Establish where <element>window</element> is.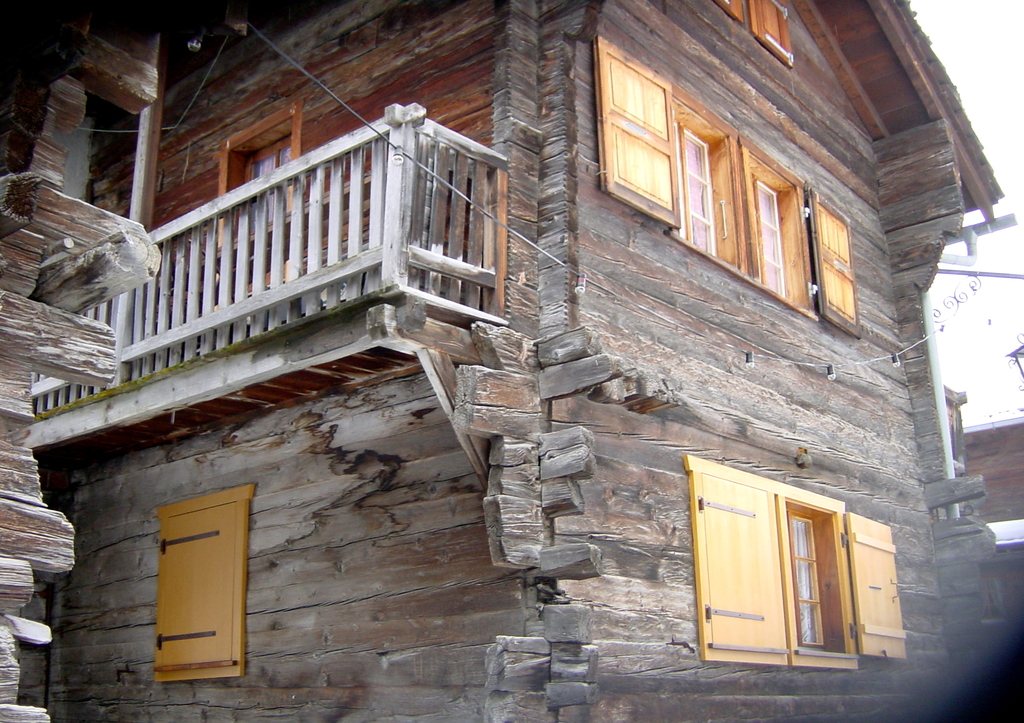
Established at bbox(235, 134, 301, 224).
